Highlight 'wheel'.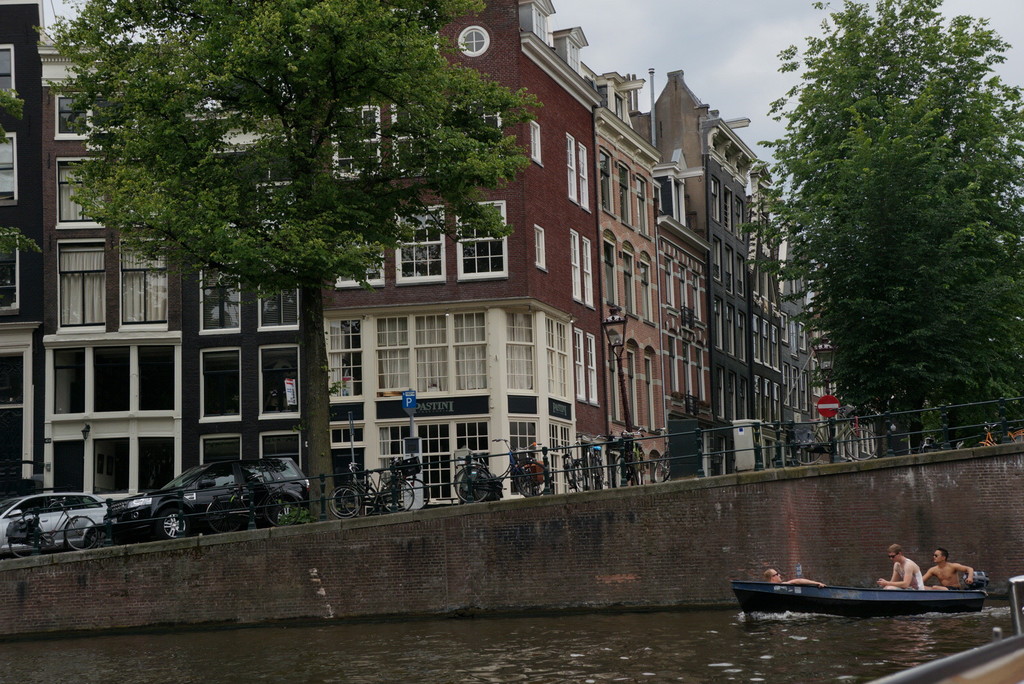
Highlighted region: bbox=[89, 529, 110, 549].
